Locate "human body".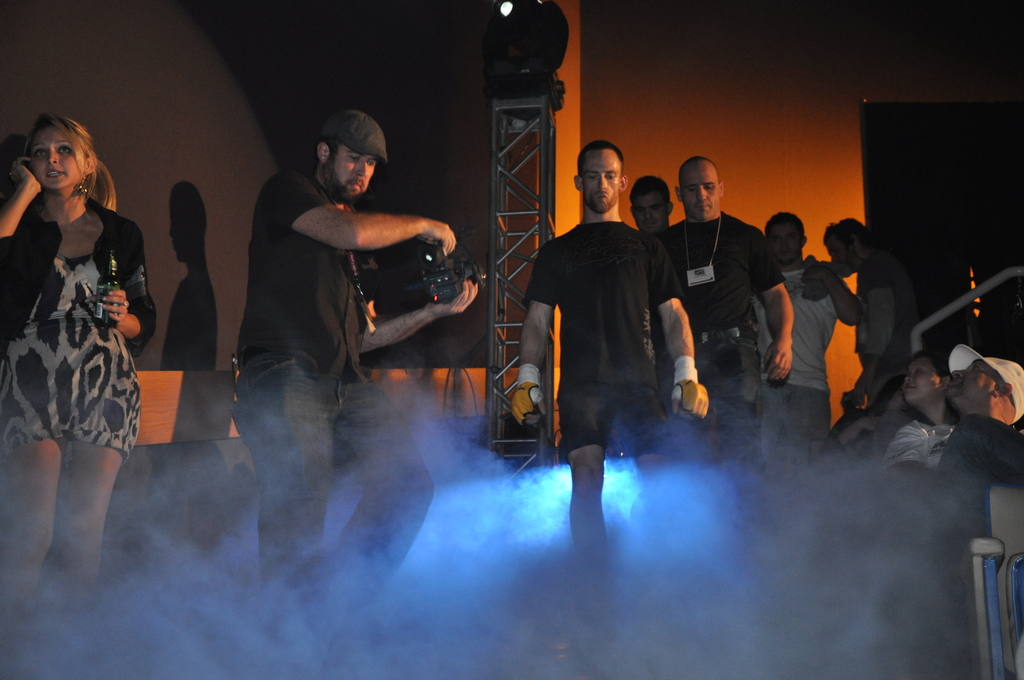
Bounding box: bbox=[666, 152, 795, 553].
